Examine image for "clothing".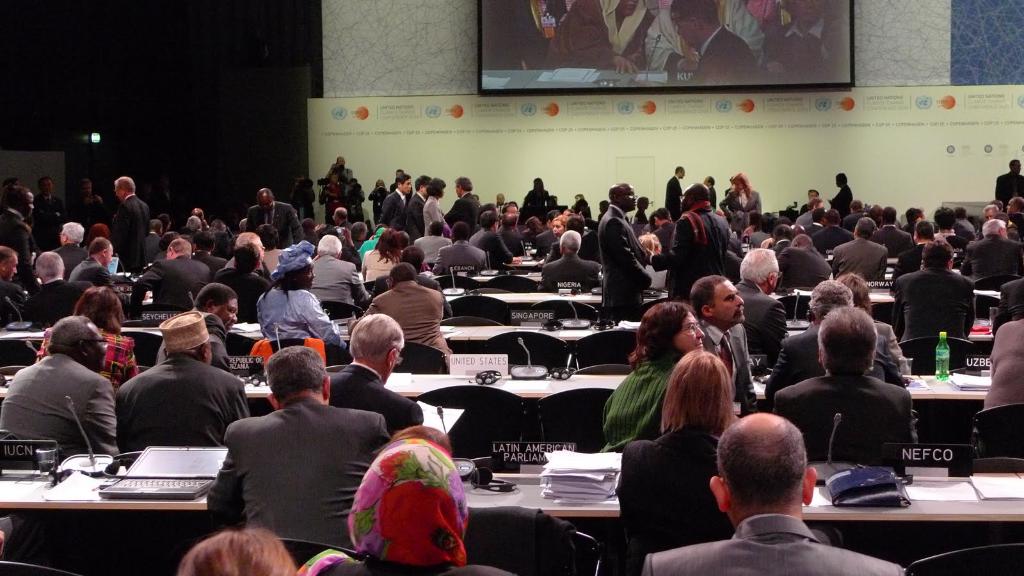
Examination result: bbox=(431, 237, 488, 275).
